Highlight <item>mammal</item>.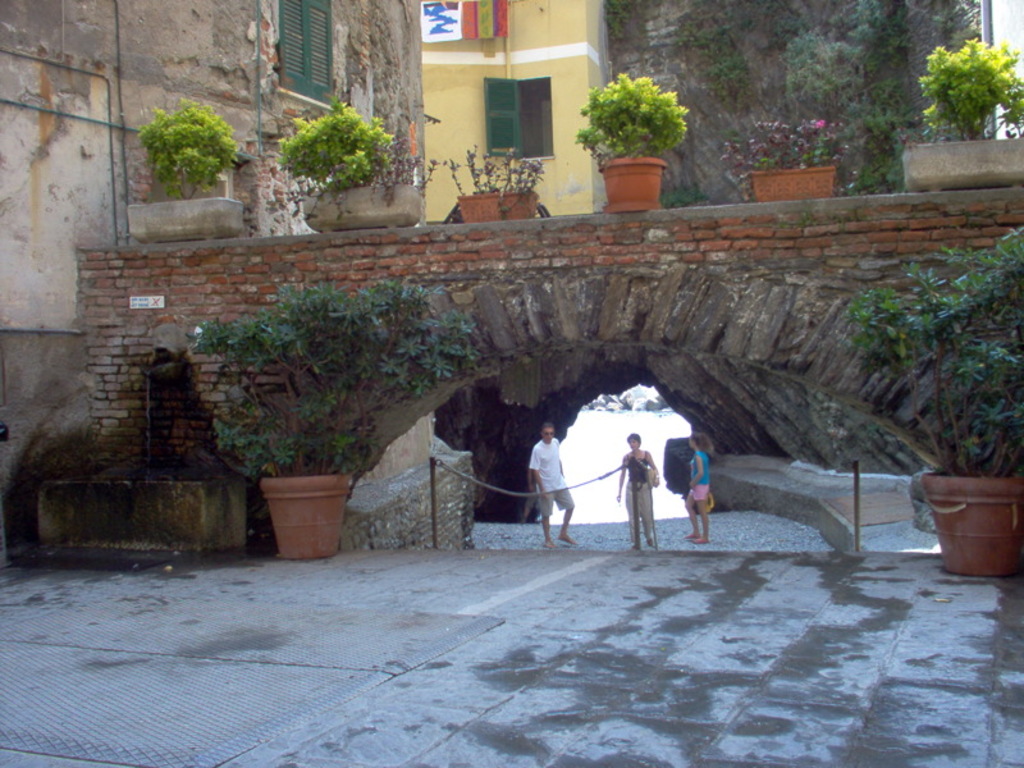
Highlighted region: rect(614, 436, 654, 550).
